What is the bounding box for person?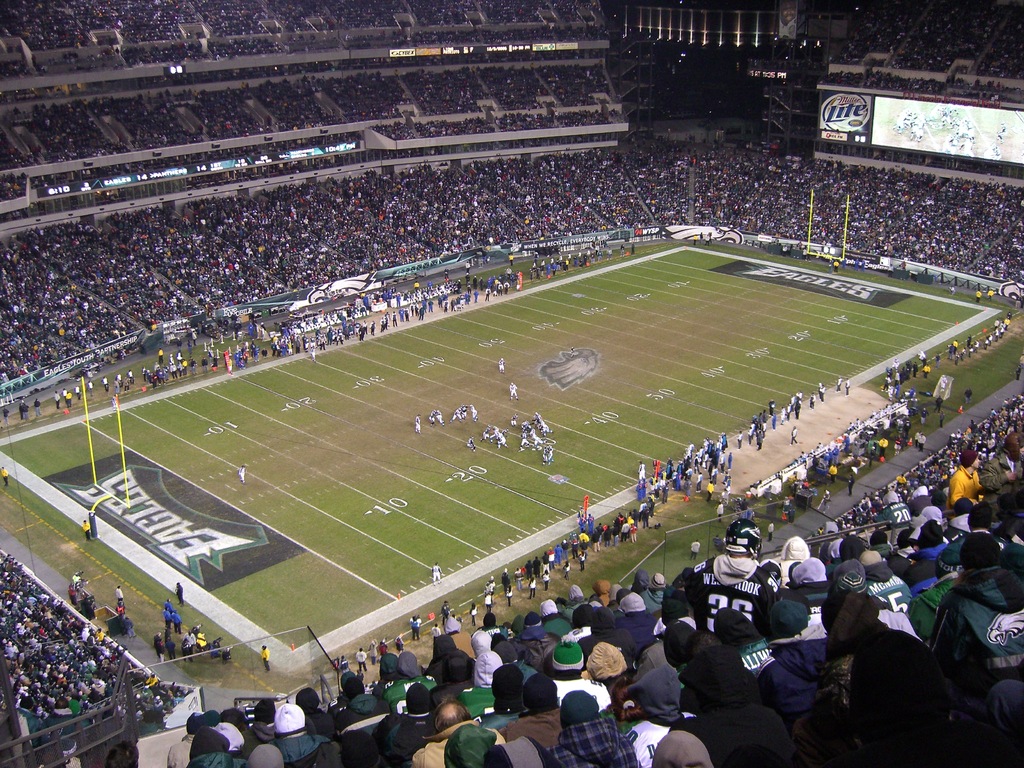
Rect(498, 677, 562, 751).
